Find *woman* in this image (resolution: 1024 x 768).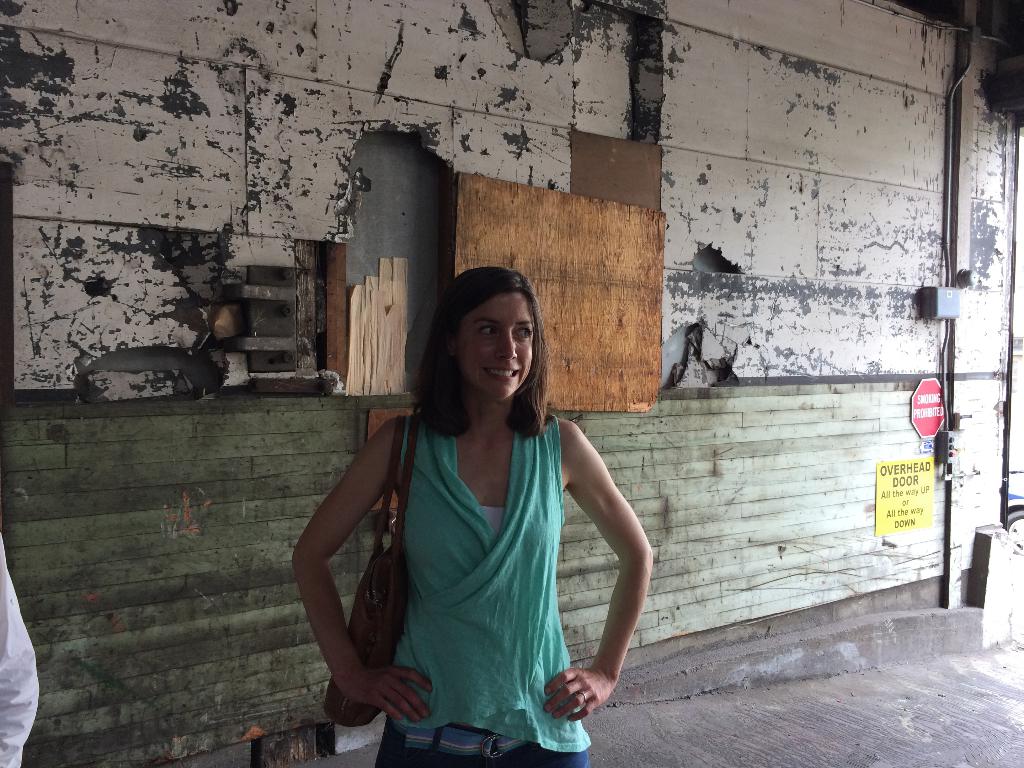
<bbox>310, 261, 653, 737</bbox>.
